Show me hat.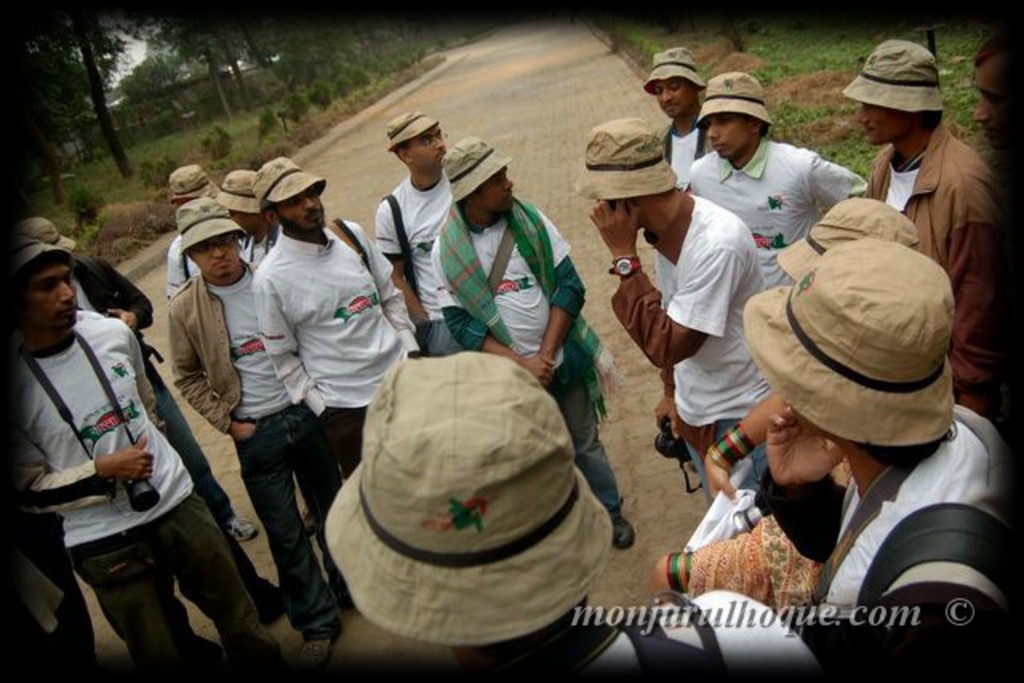
hat is here: <bbox>645, 43, 710, 93</bbox>.
